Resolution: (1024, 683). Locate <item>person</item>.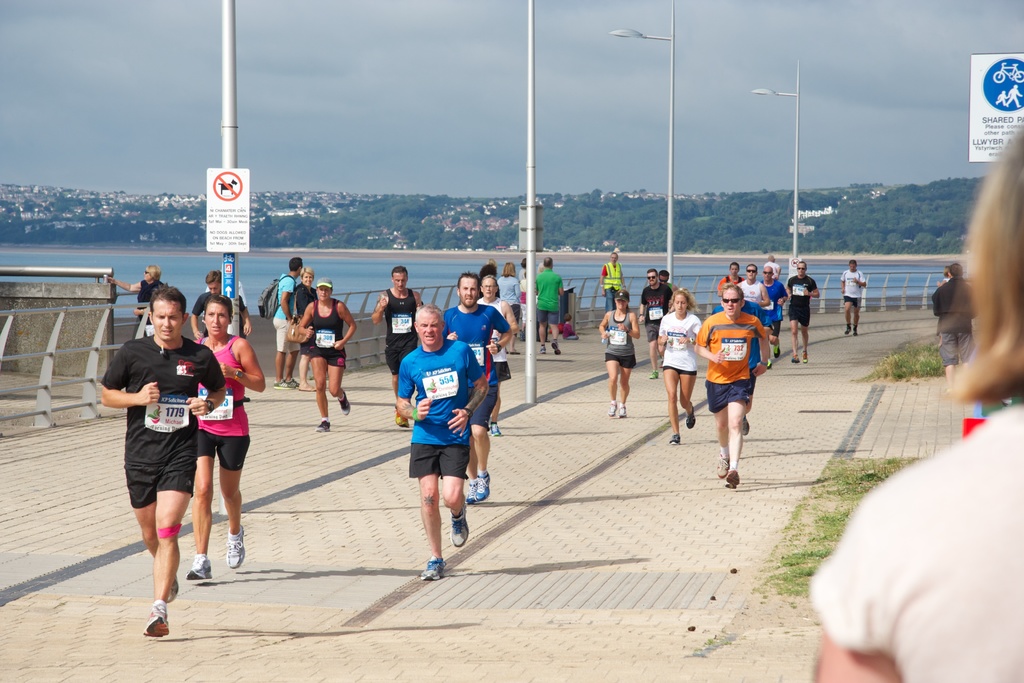
detection(271, 256, 303, 389).
